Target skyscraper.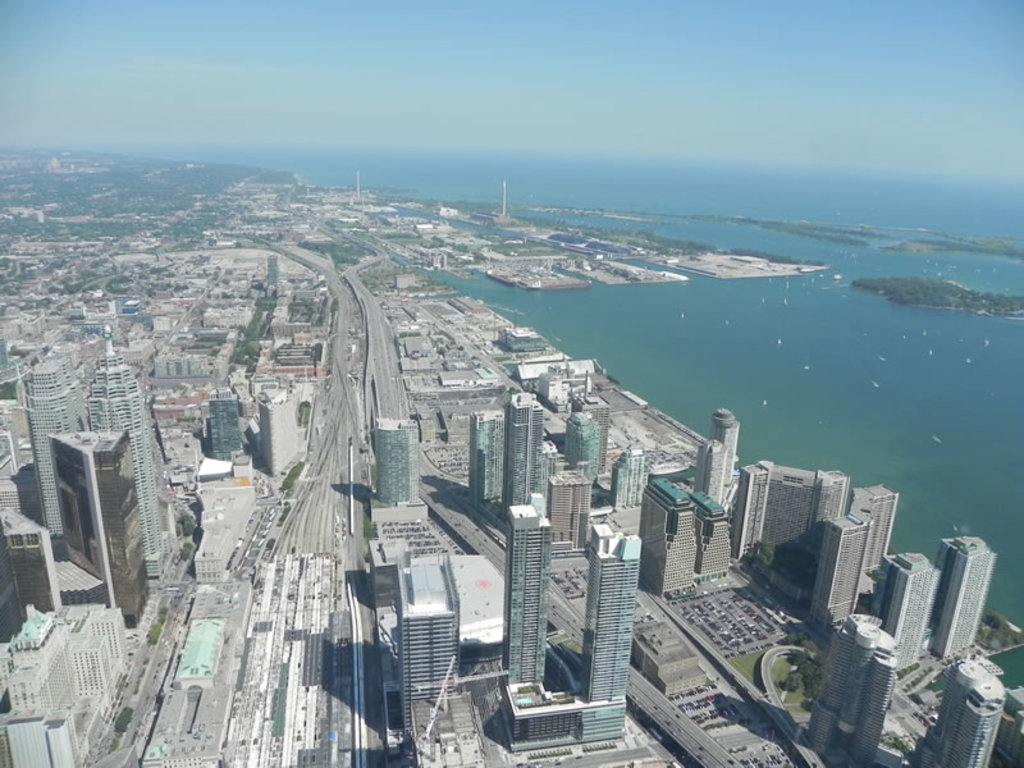
Target region: Rect(745, 465, 776, 566).
